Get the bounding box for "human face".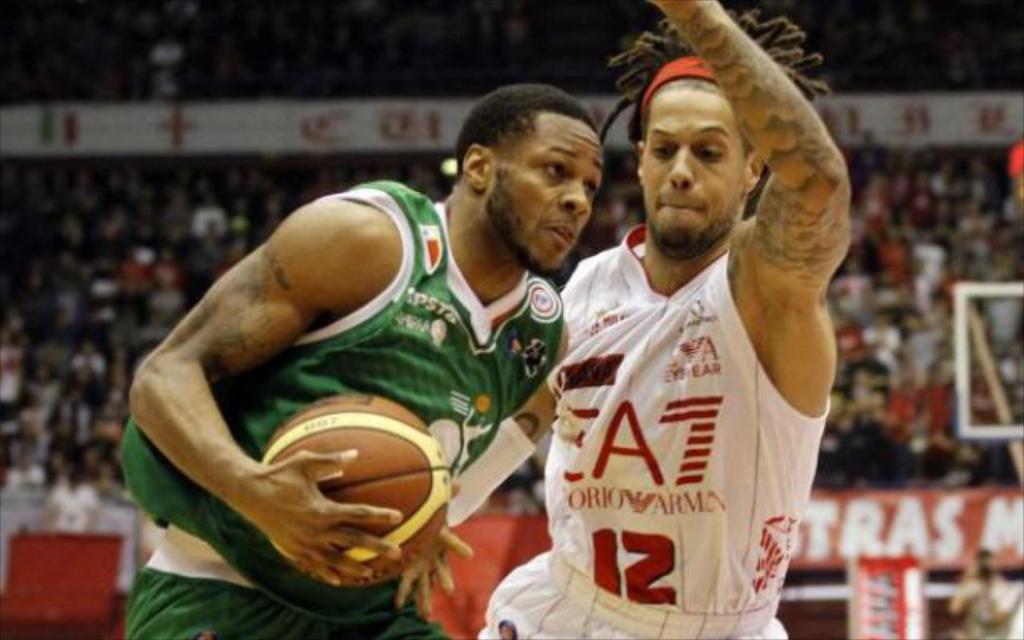
x1=485, y1=114, x2=608, y2=280.
